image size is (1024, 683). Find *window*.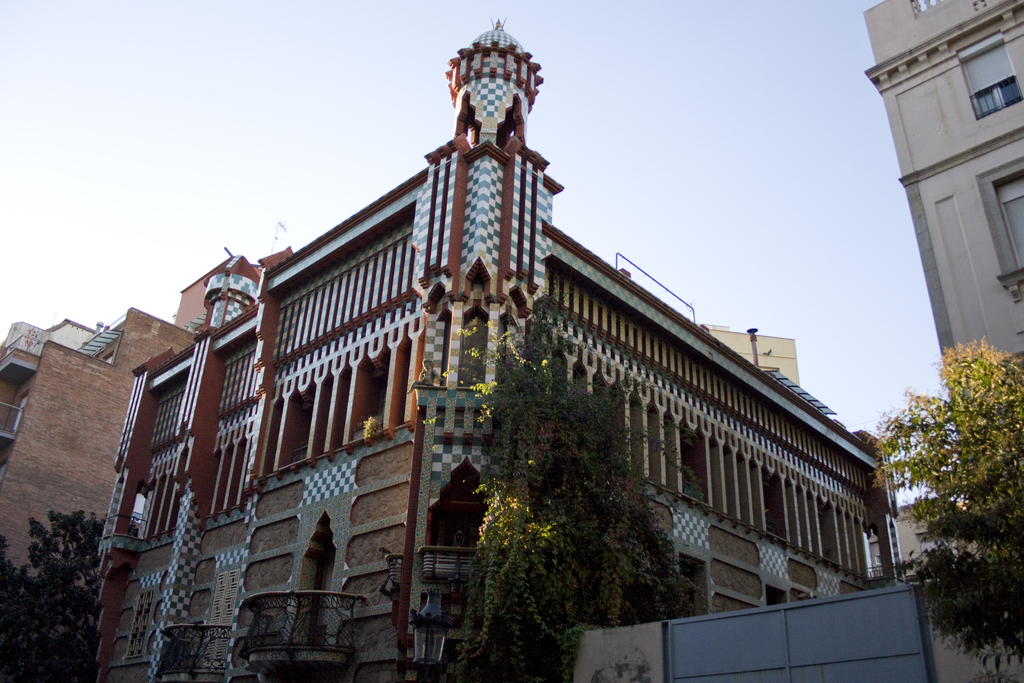
(left=975, top=146, right=1023, bottom=299).
